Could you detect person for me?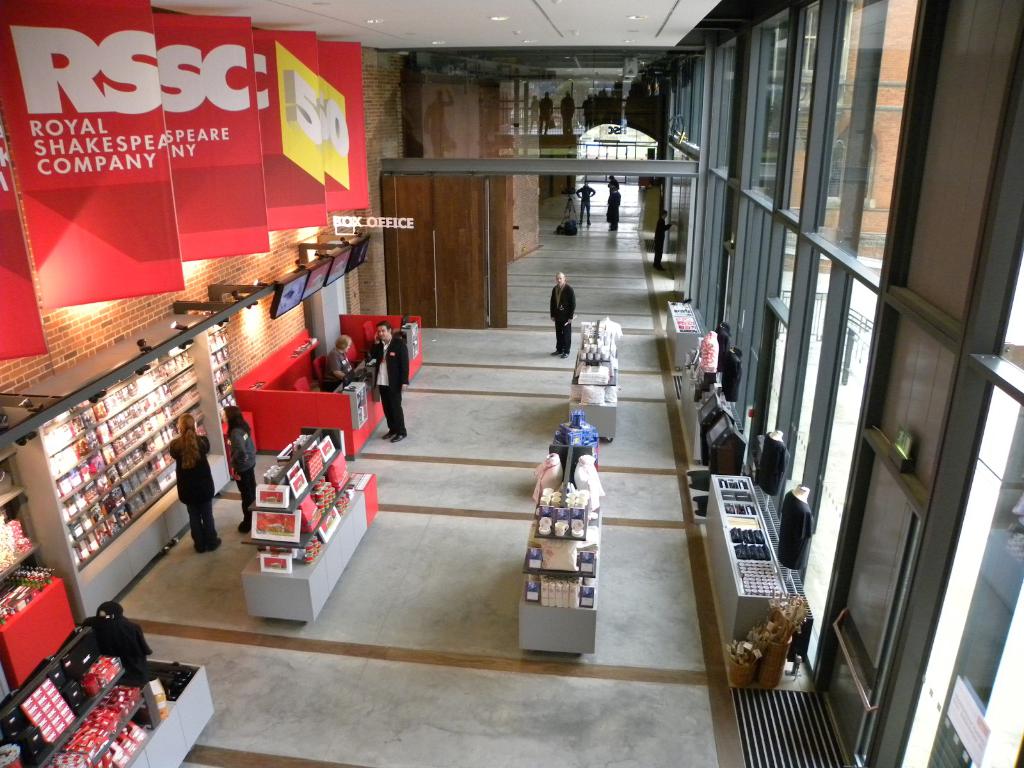
Detection result: bbox(167, 410, 224, 552).
